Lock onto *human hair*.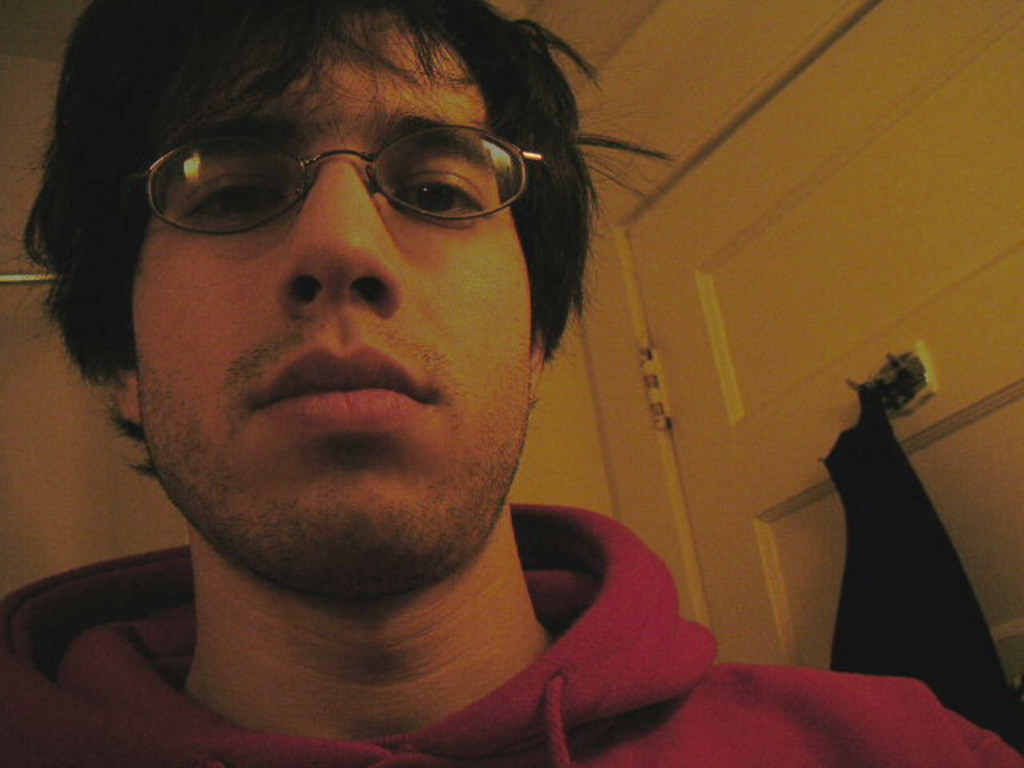
Locked: crop(32, 0, 616, 397).
